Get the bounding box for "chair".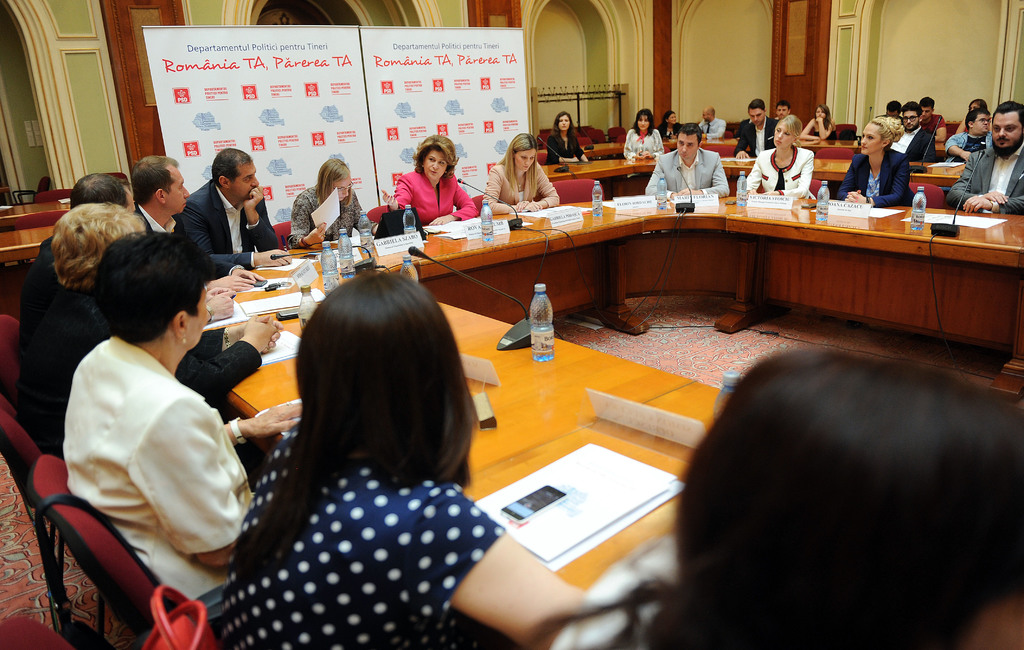
bbox=(0, 585, 225, 649).
